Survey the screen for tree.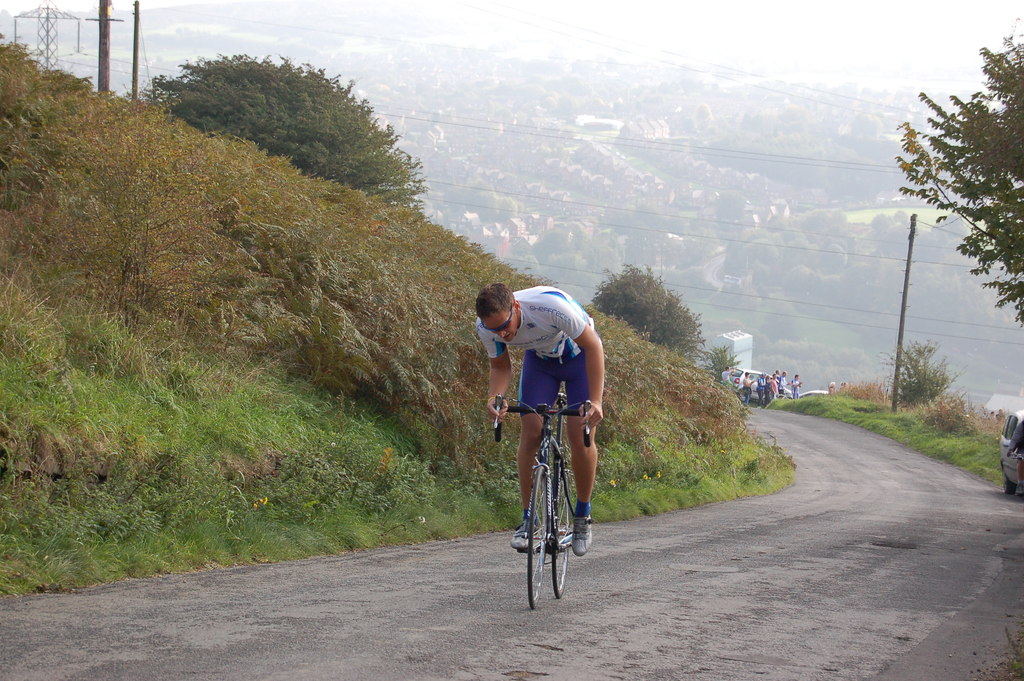
Survey found: region(909, 58, 1012, 324).
